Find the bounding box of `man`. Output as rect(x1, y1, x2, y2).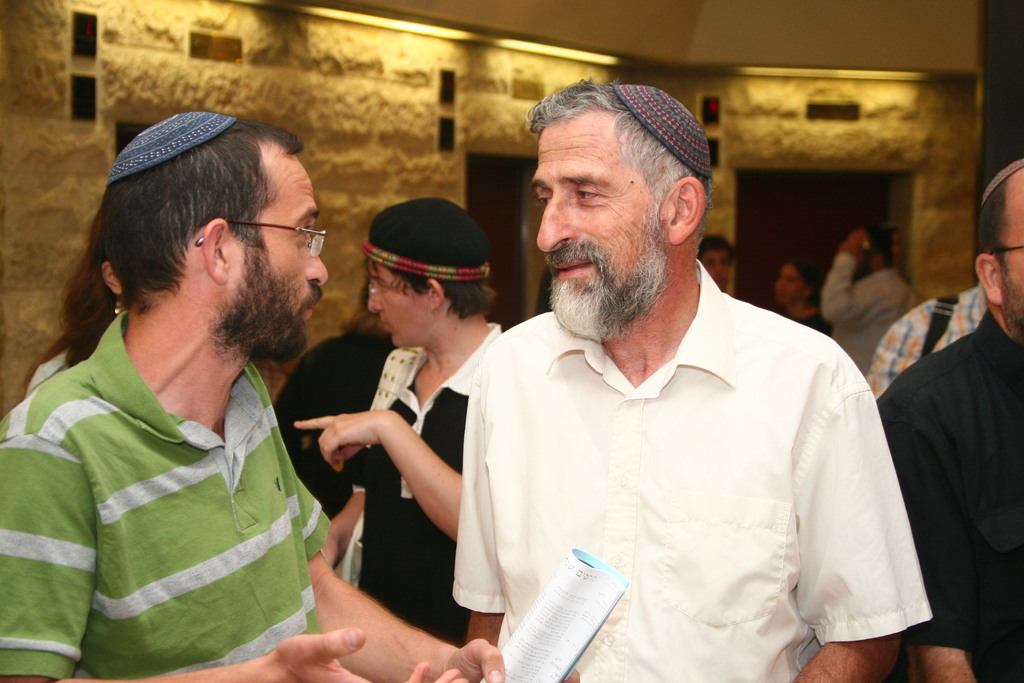
rect(320, 197, 510, 645).
